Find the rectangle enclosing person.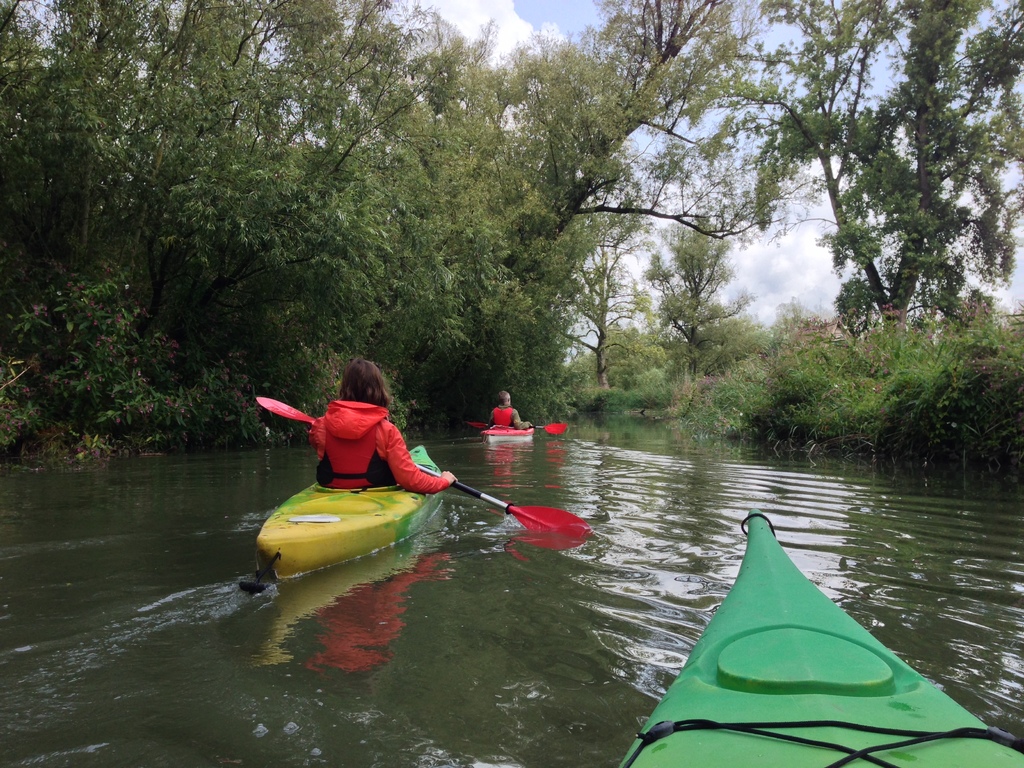
<box>307,355,460,497</box>.
